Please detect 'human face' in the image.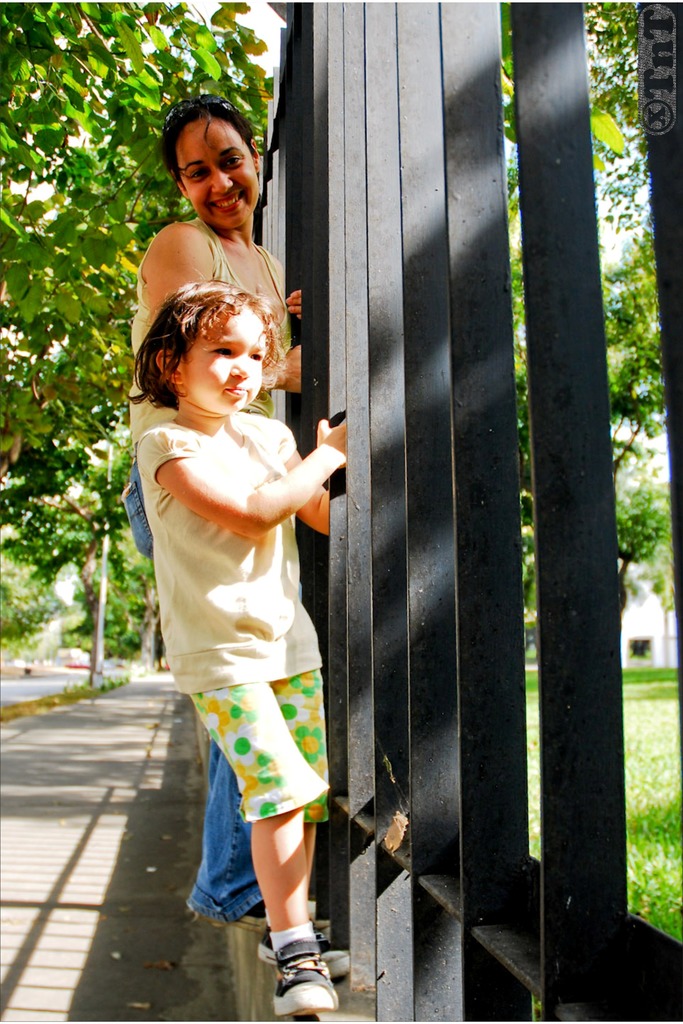
[177, 124, 263, 225].
